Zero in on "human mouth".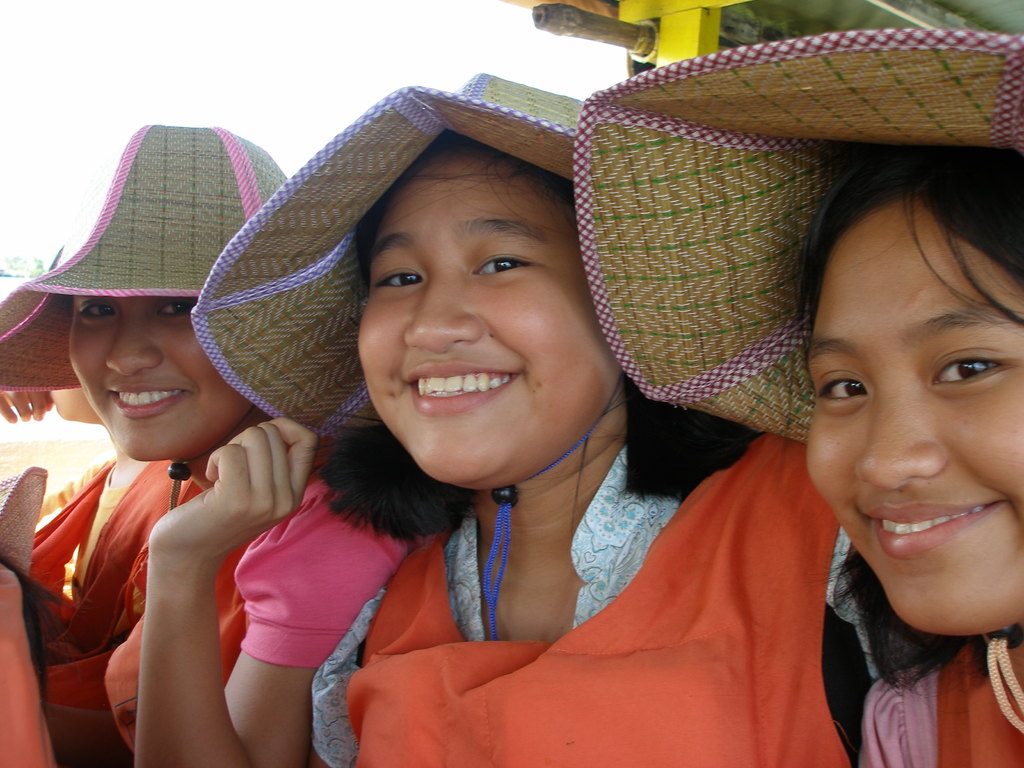
Zeroed in: (406, 360, 520, 424).
